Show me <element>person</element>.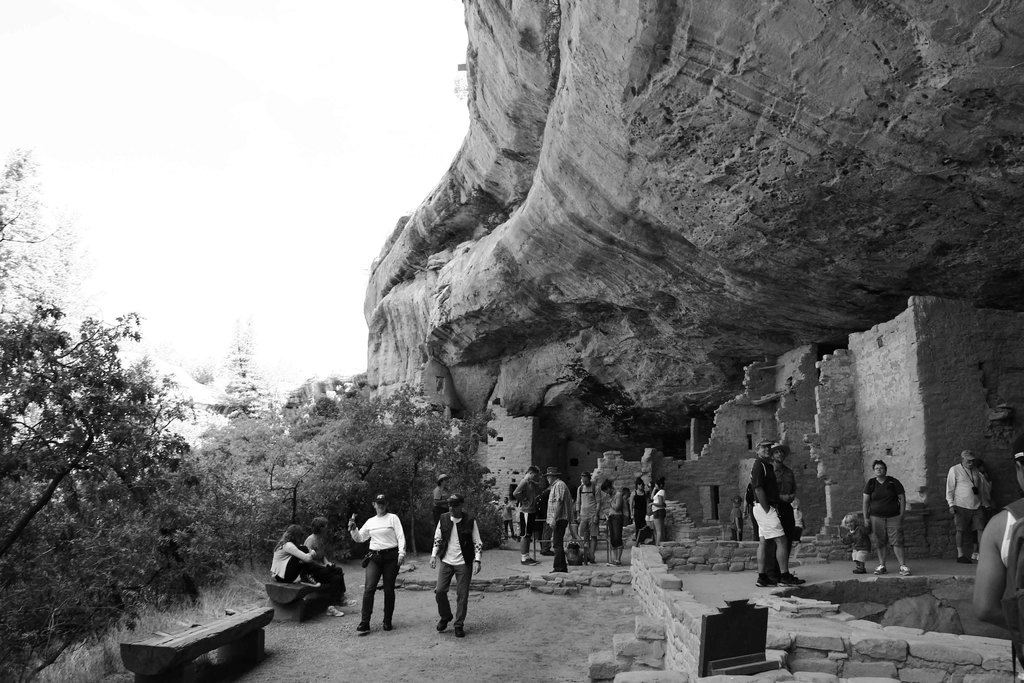
<element>person</element> is here: 763 444 800 574.
